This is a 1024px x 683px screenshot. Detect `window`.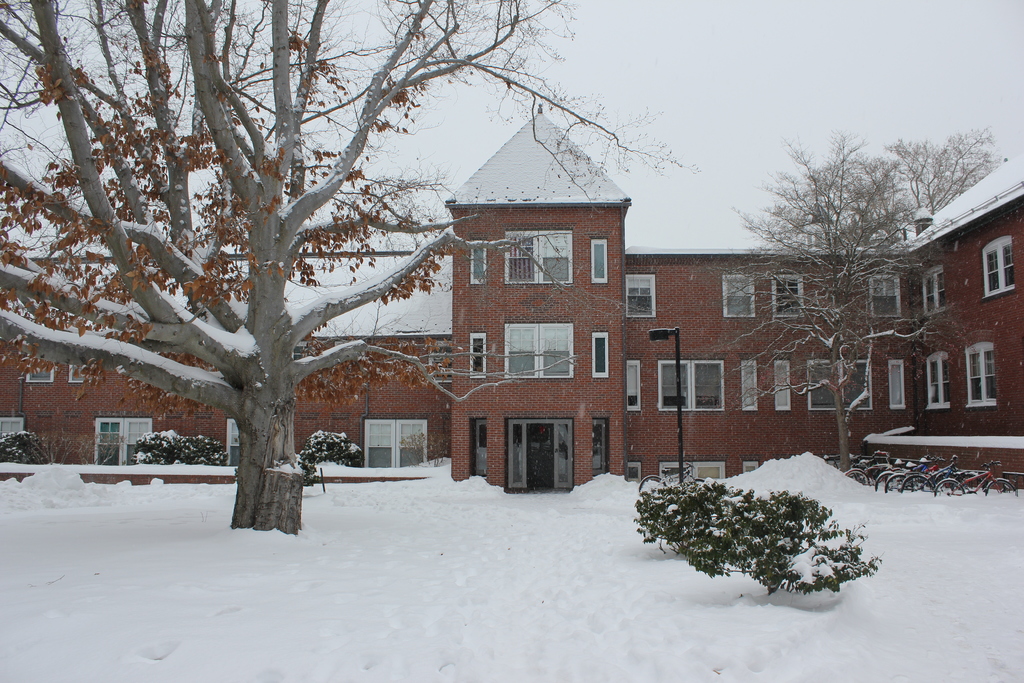
box=[657, 357, 728, 413].
